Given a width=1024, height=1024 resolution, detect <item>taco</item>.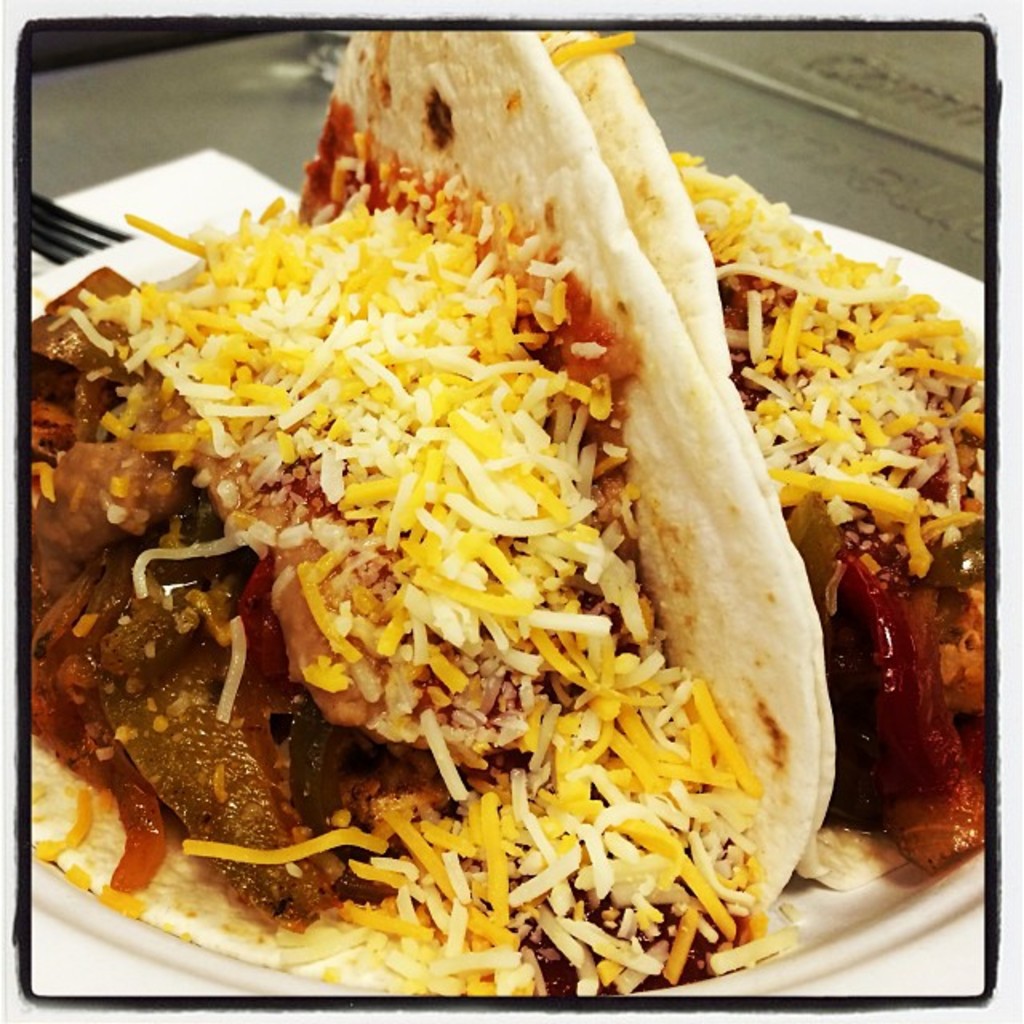
bbox=(26, 26, 819, 998).
